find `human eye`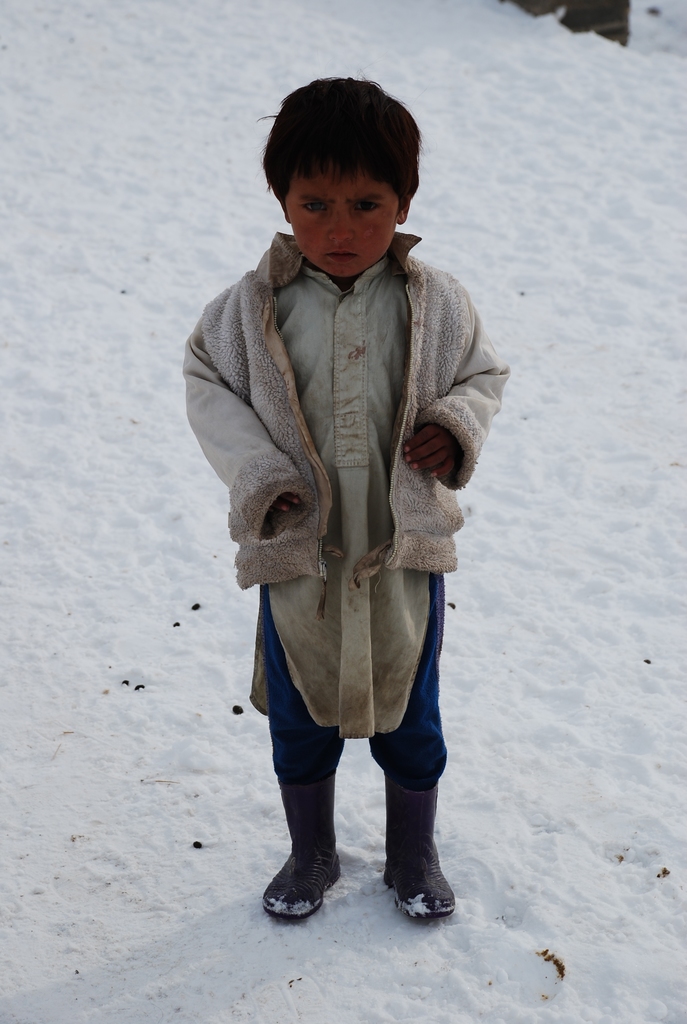
[x1=288, y1=193, x2=336, y2=227]
